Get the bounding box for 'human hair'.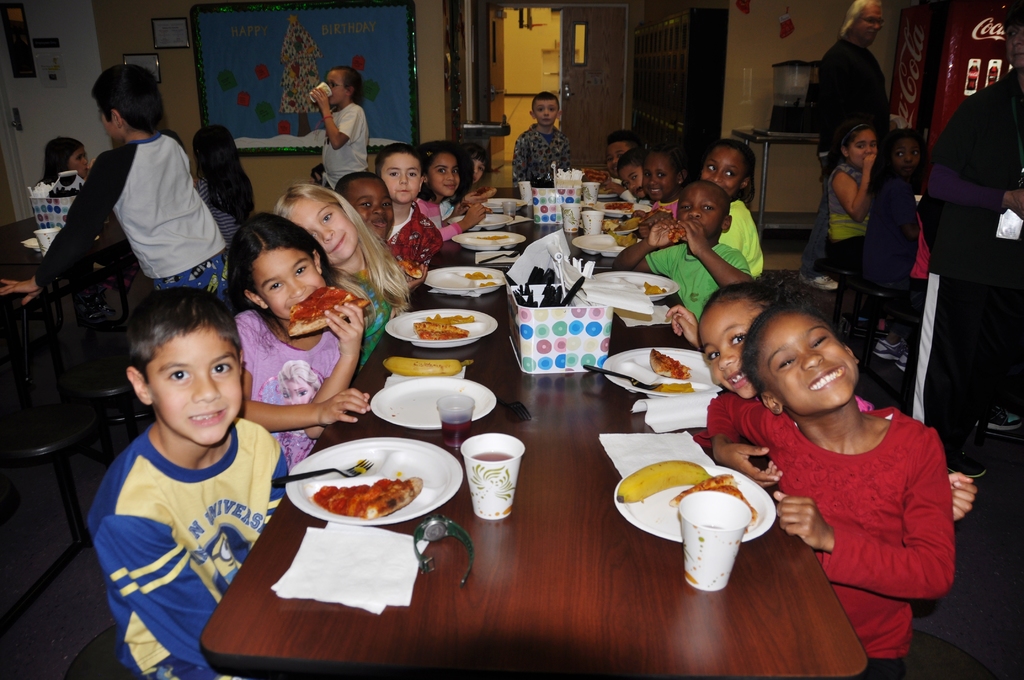
bbox=(120, 284, 241, 391).
